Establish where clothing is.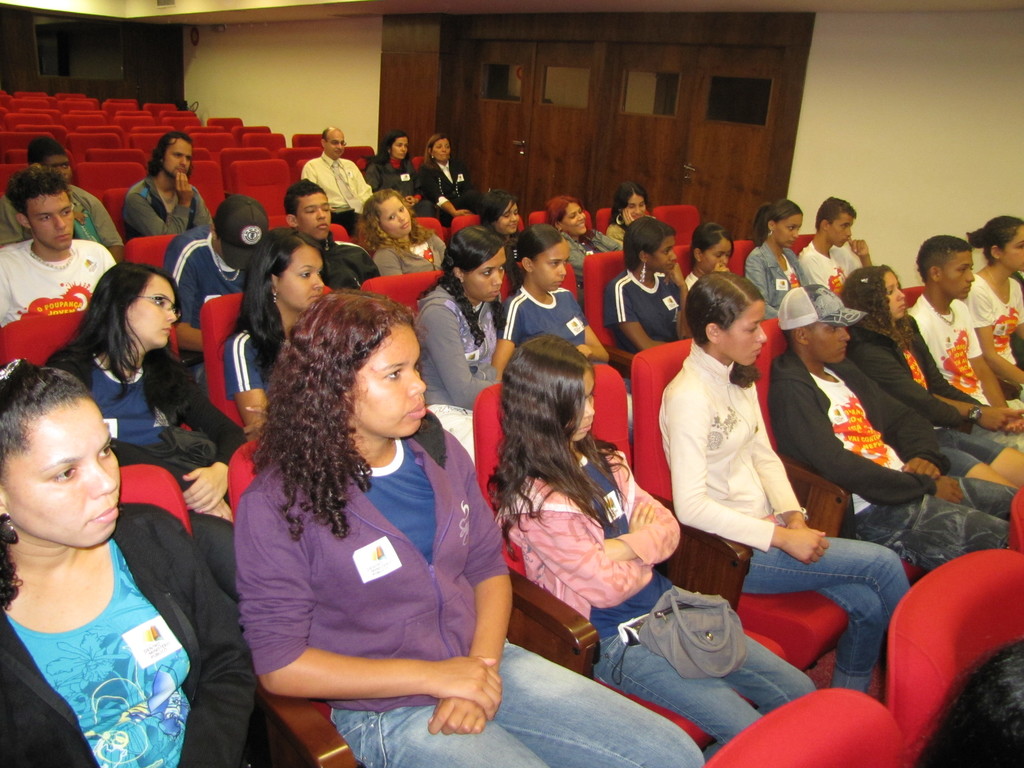
Established at (362,152,424,198).
